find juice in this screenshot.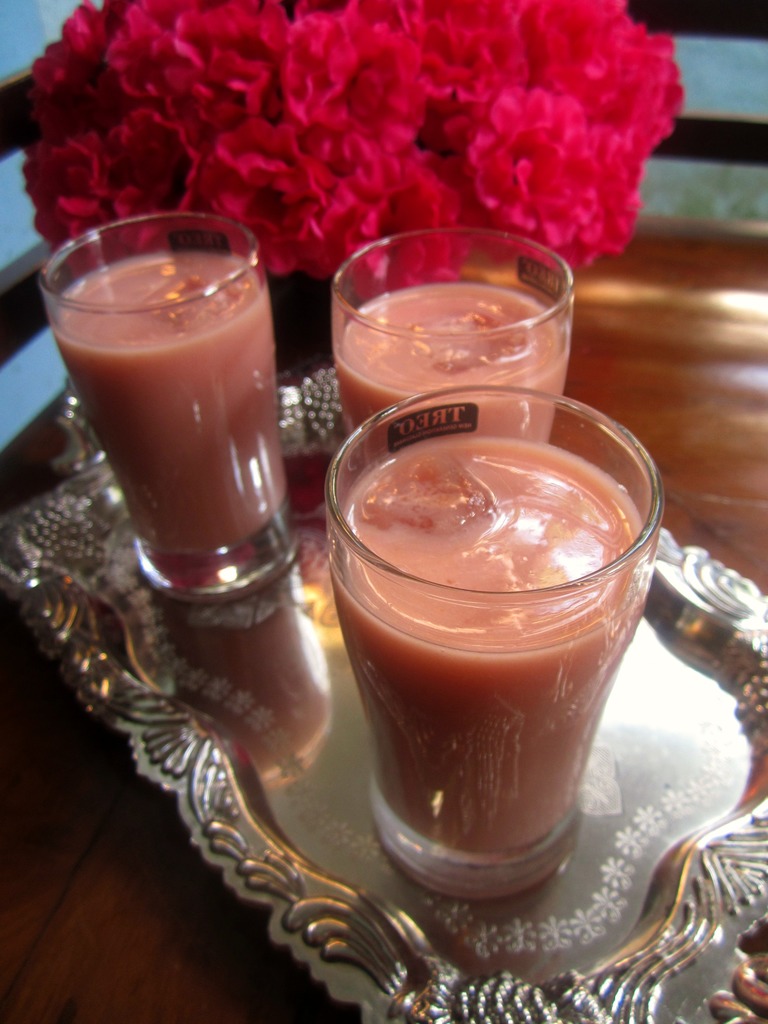
The bounding box for juice is BBox(51, 251, 272, 557).
